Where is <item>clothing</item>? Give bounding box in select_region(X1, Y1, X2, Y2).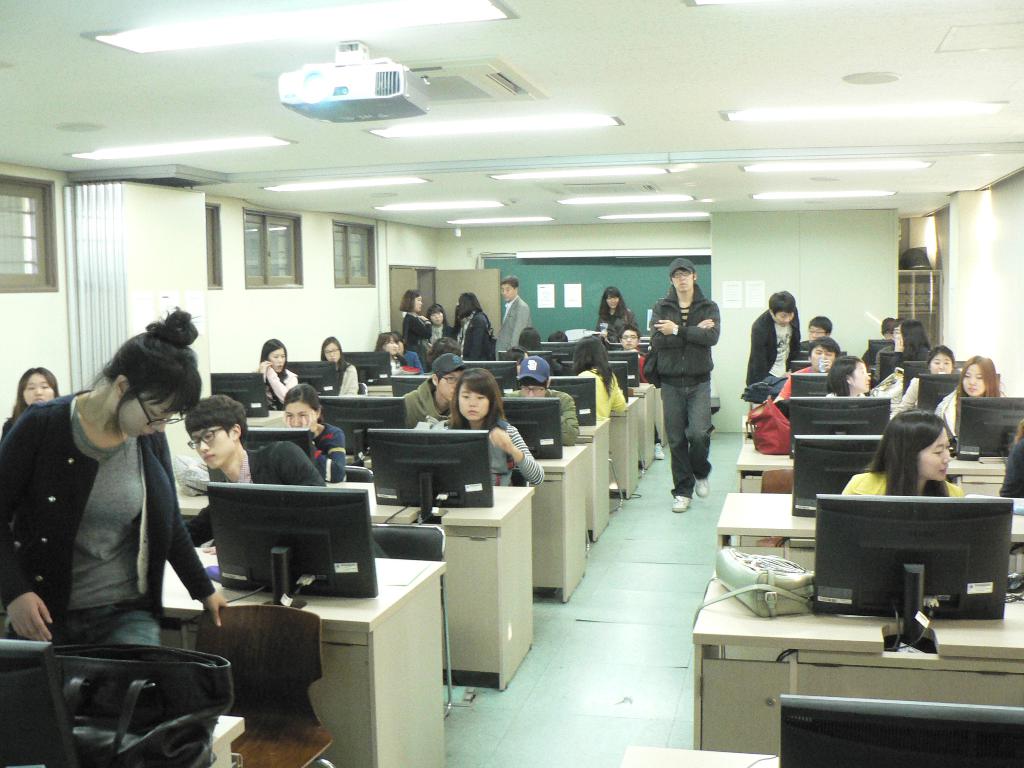
select_region(835, 468, 968, 498).
